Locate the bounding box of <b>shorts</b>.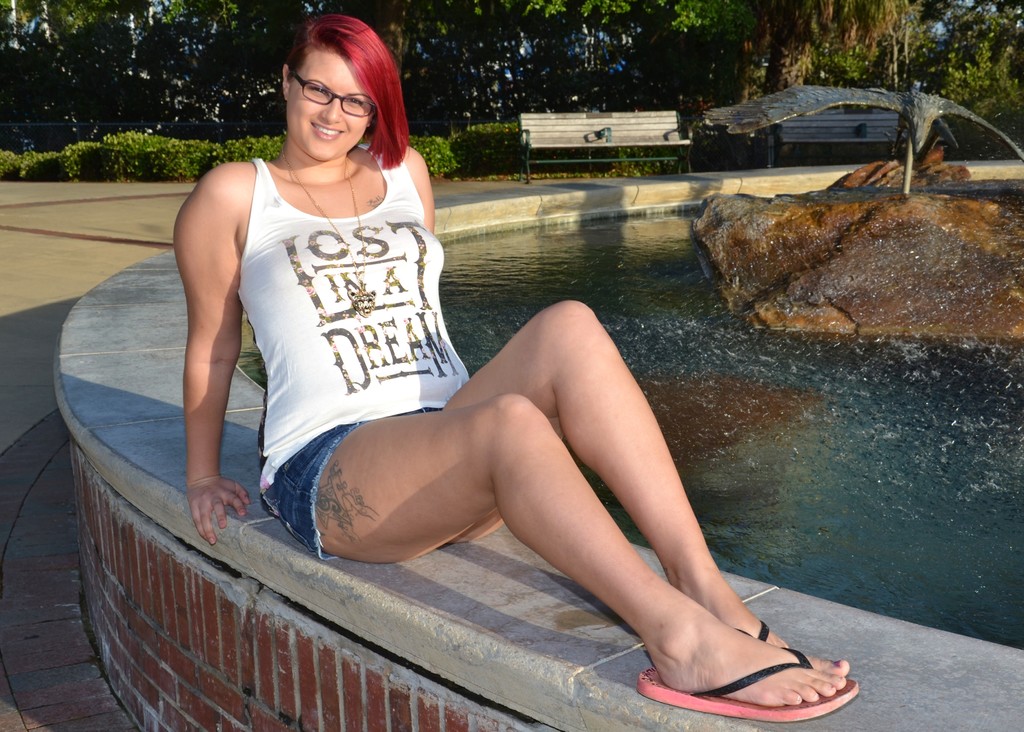
Bounding box: x1=259 y1=406 x2=427 y2=558.
